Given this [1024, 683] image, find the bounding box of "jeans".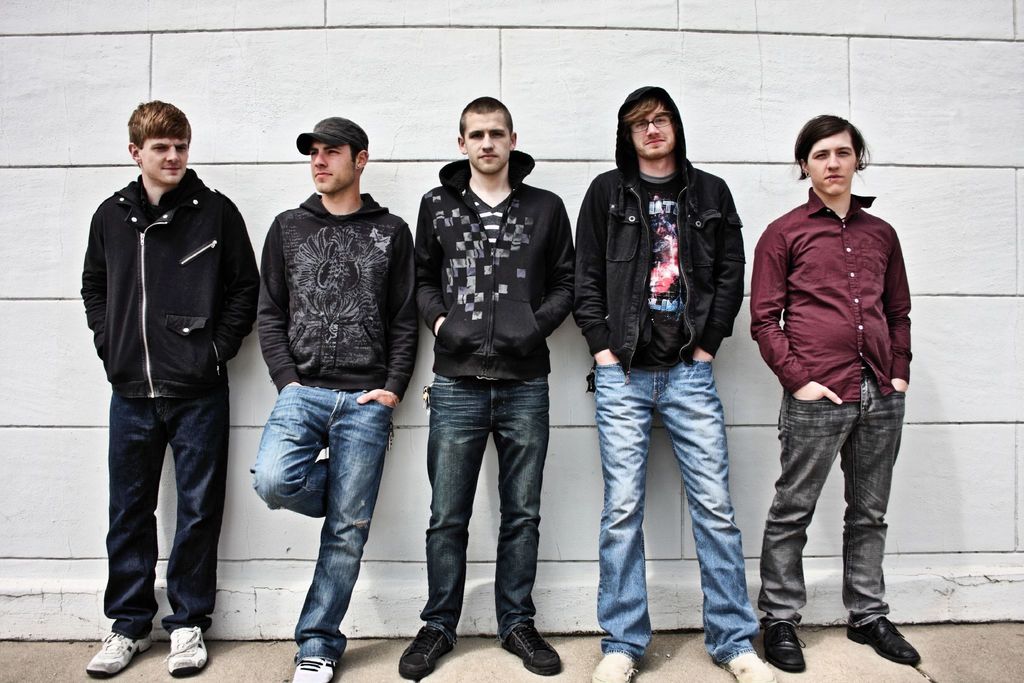
[258, 375, 406, 654].
